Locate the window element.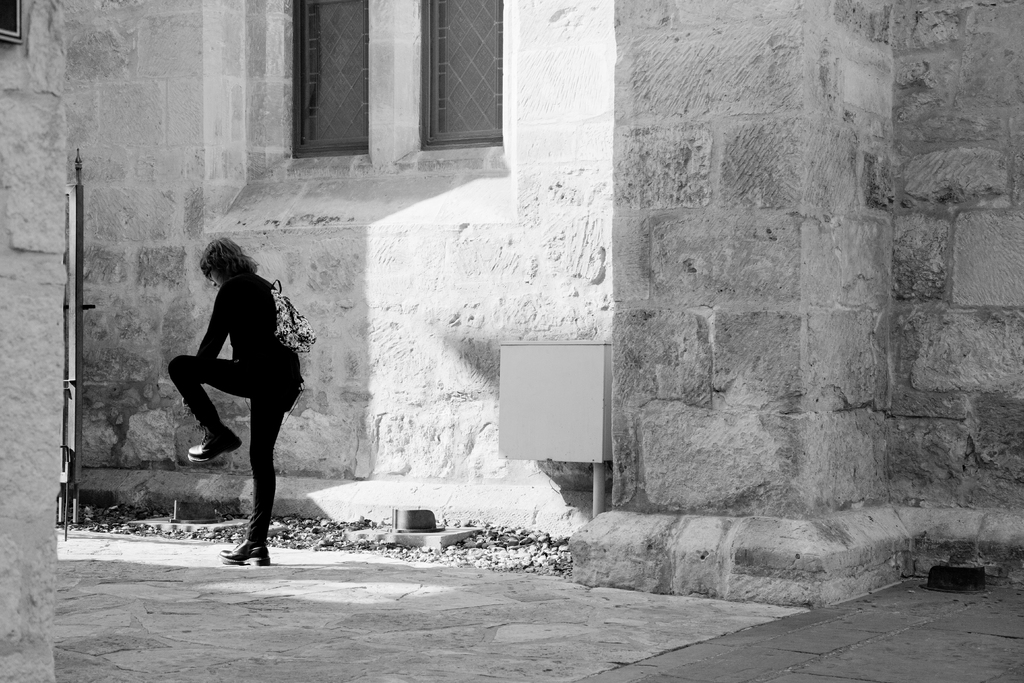
Element bbox: 289 1 372 154.
